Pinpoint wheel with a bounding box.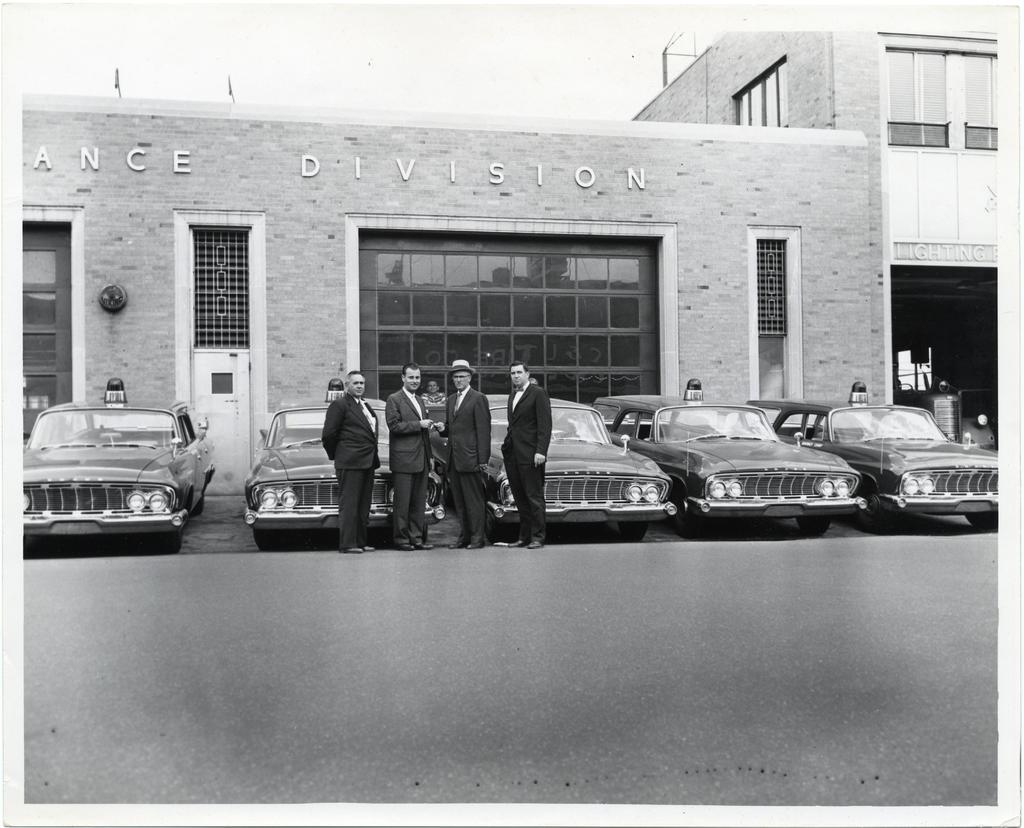
<box>255,533,285,550</box>.
